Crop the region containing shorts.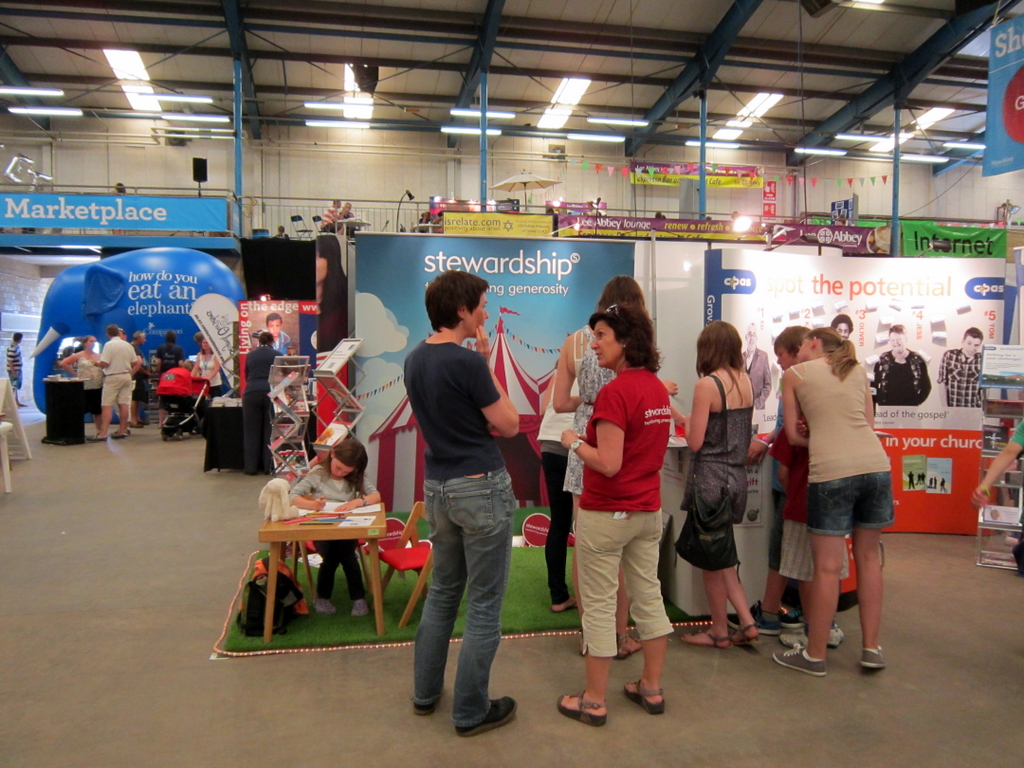
Crop region: [803,469,893,538].
